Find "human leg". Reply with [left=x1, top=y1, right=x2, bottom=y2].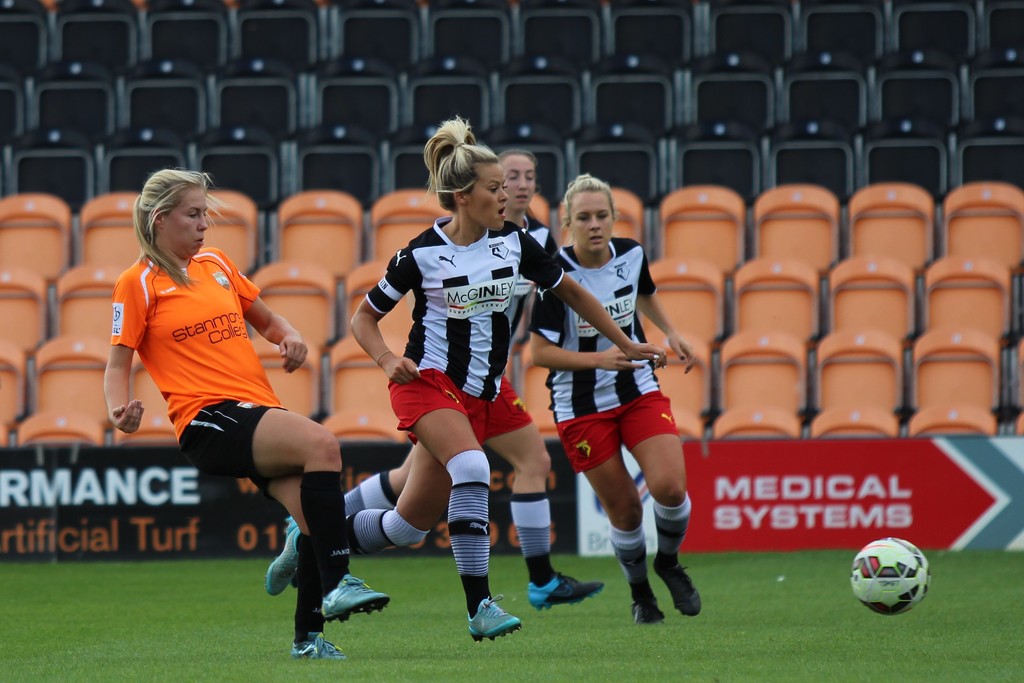
[left=257, top=472, right=350, bottom=660].
